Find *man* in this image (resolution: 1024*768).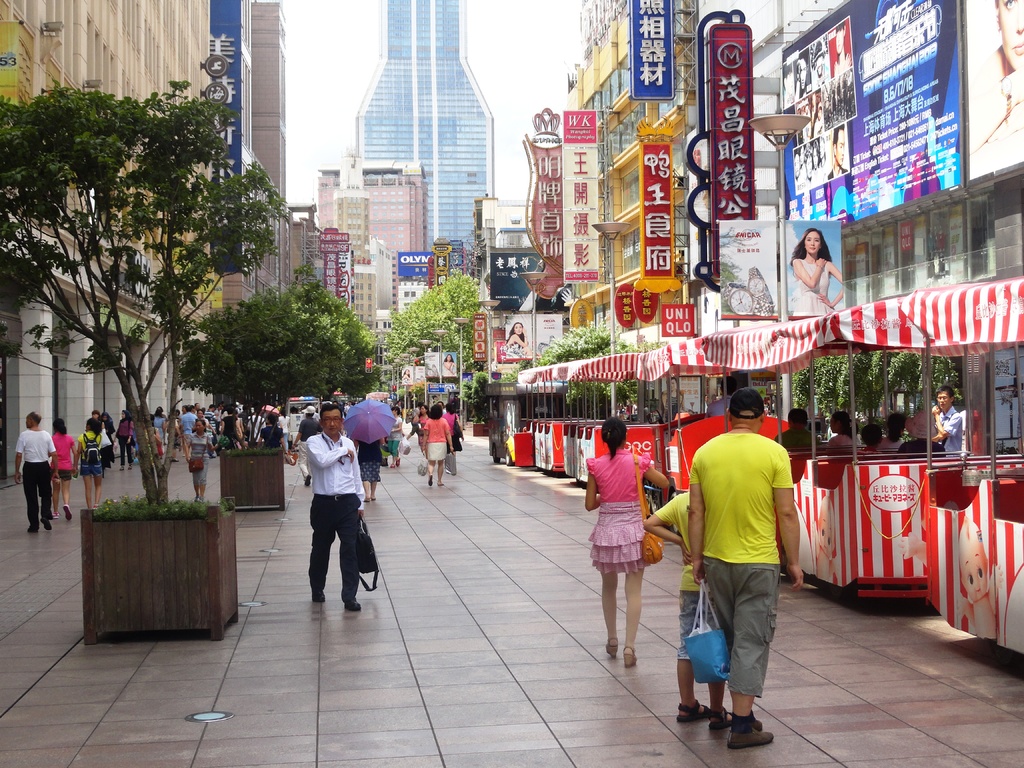
(x1=287, y1=406, x2=326, y2=481).
